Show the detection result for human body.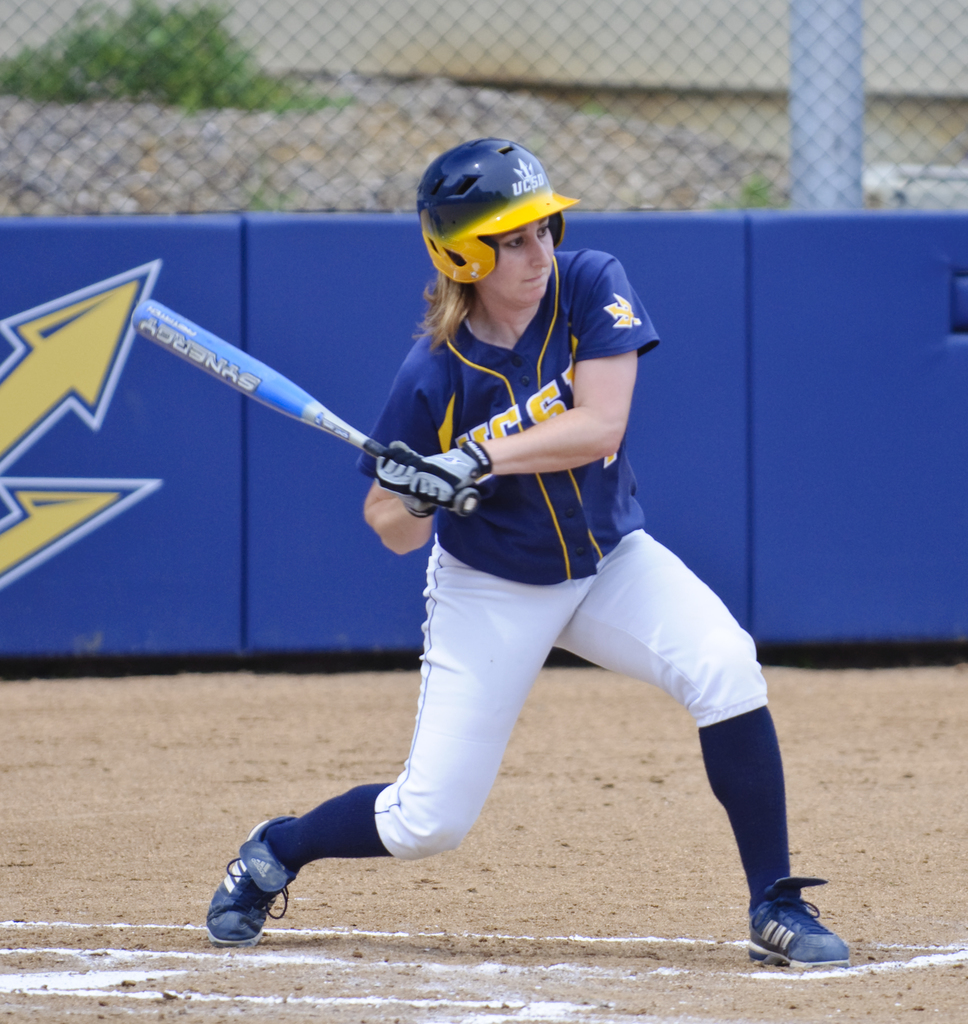
(x1=200, y1=135, x2=843, y2=974).
